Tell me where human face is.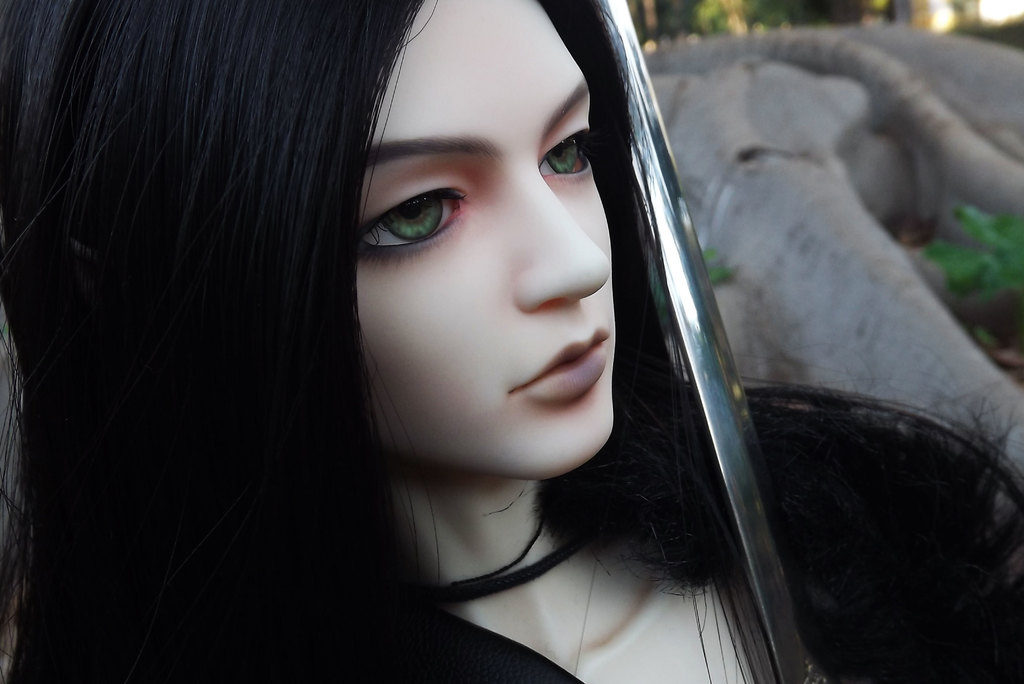
human face is at {"x1": 353, "y1": 0, "x2": 616, "y2": 478}.
